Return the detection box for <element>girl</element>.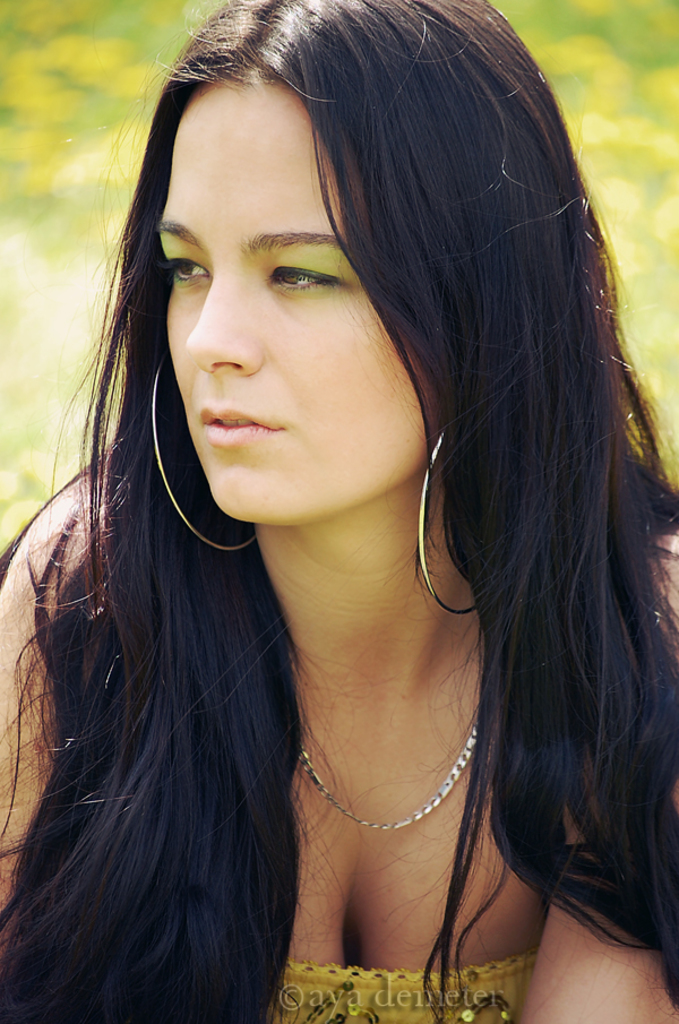
rect(0, 0, 678, 1023).
